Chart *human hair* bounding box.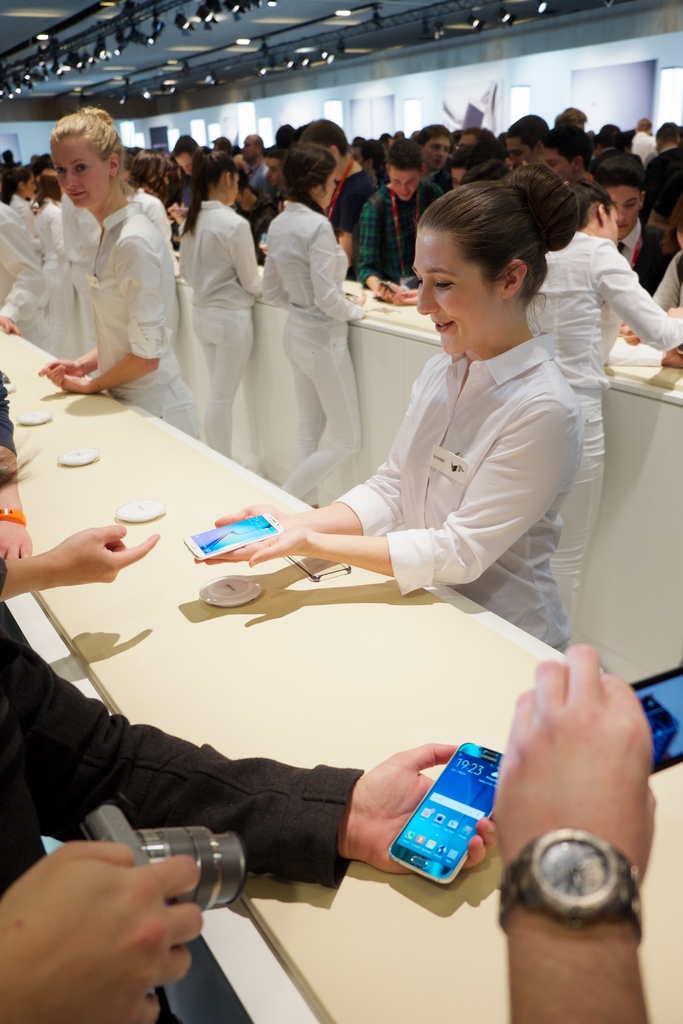
Charted: {"x1": 636, "y1": 115, "x2": 650, "y2": 132}.
